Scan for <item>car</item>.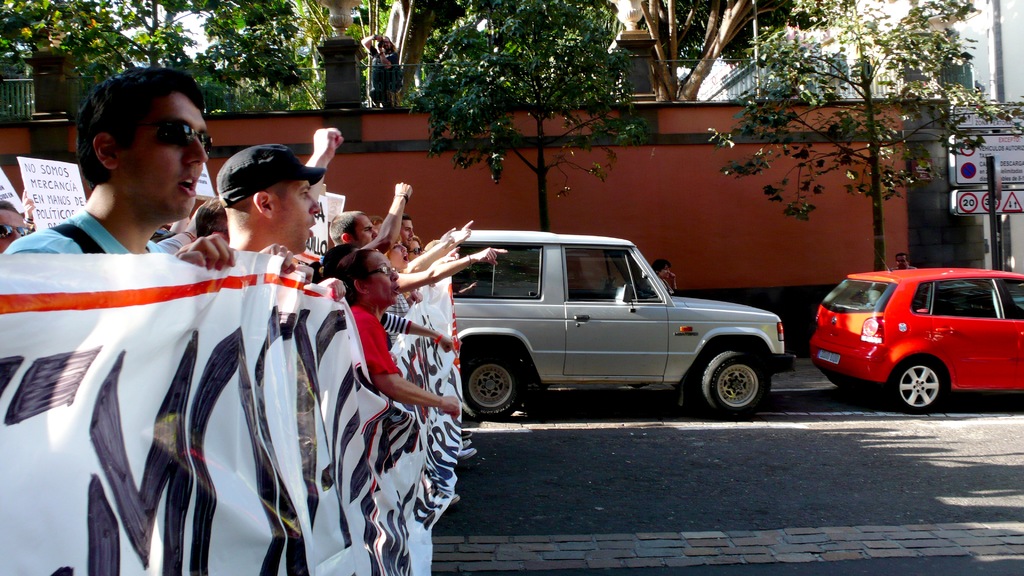
Scan result: 808/241/1023/417.
